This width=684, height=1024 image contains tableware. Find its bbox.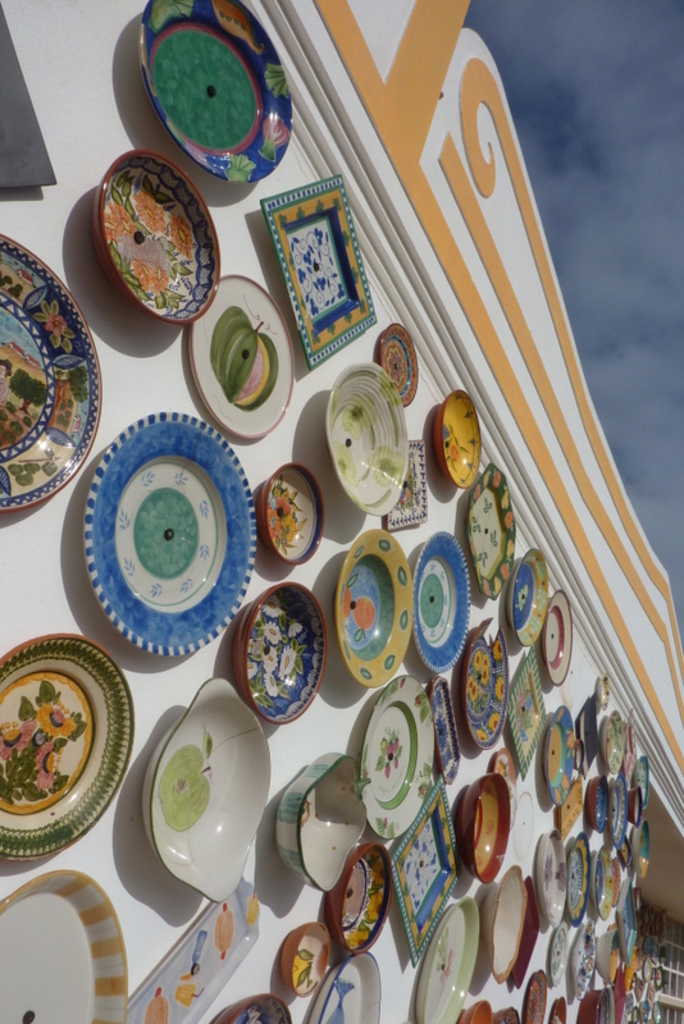
select_region(234, 585, 329, 722).
